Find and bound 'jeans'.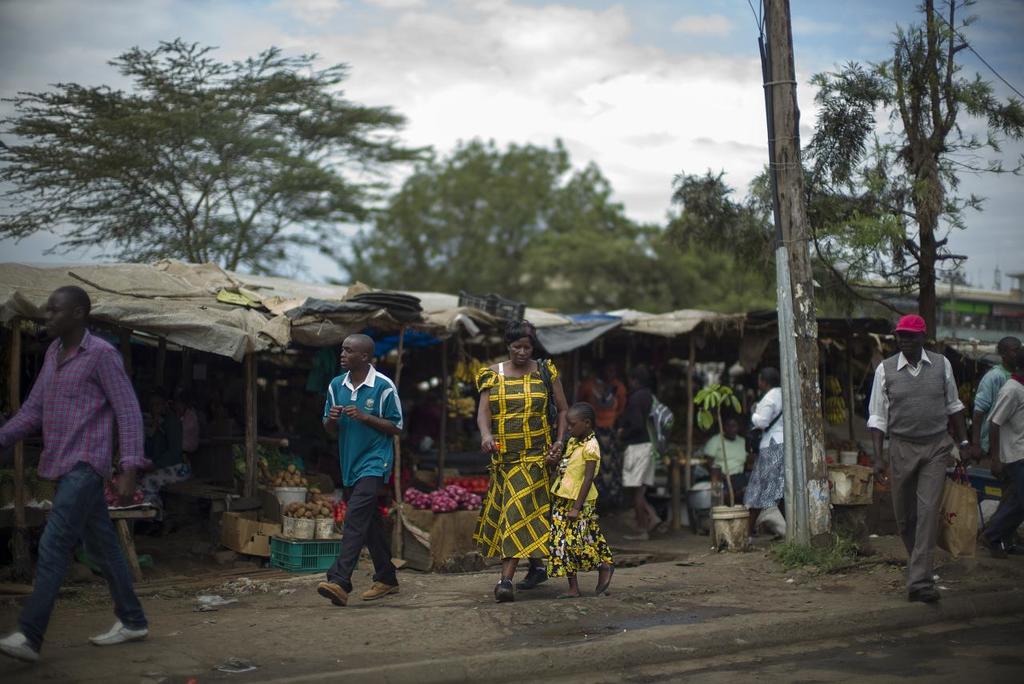
Bound: crop(988, 467, 1022, 546).
